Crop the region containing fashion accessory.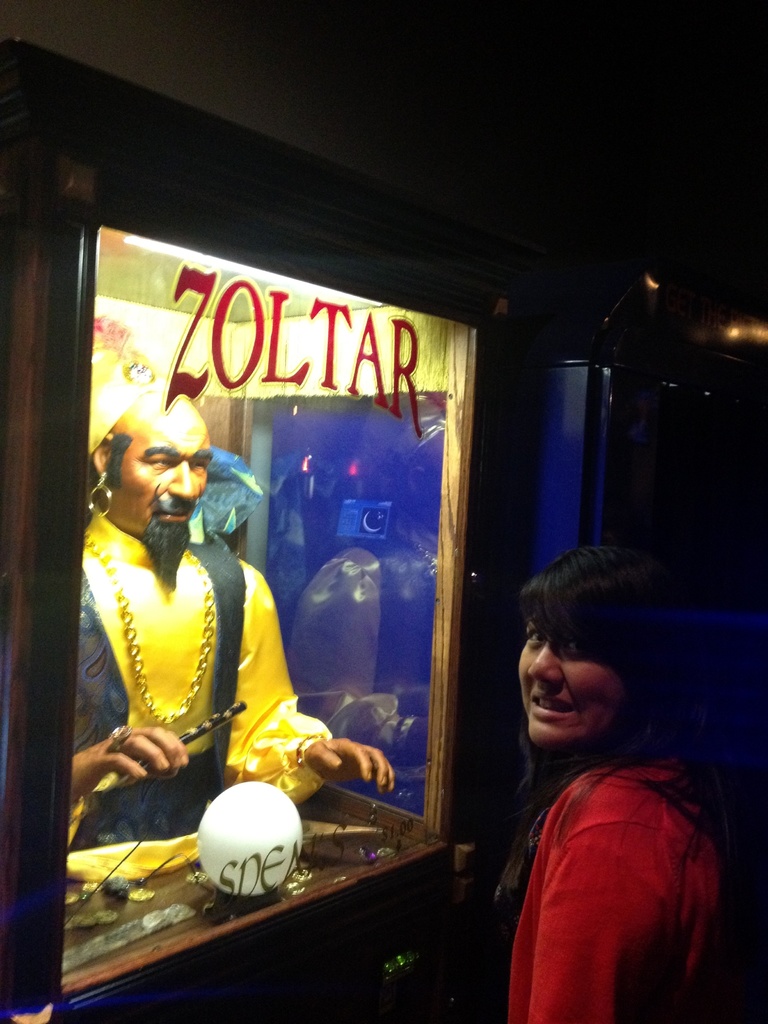
Crop region: [left=83, top=533, right=218, bottom=729].
